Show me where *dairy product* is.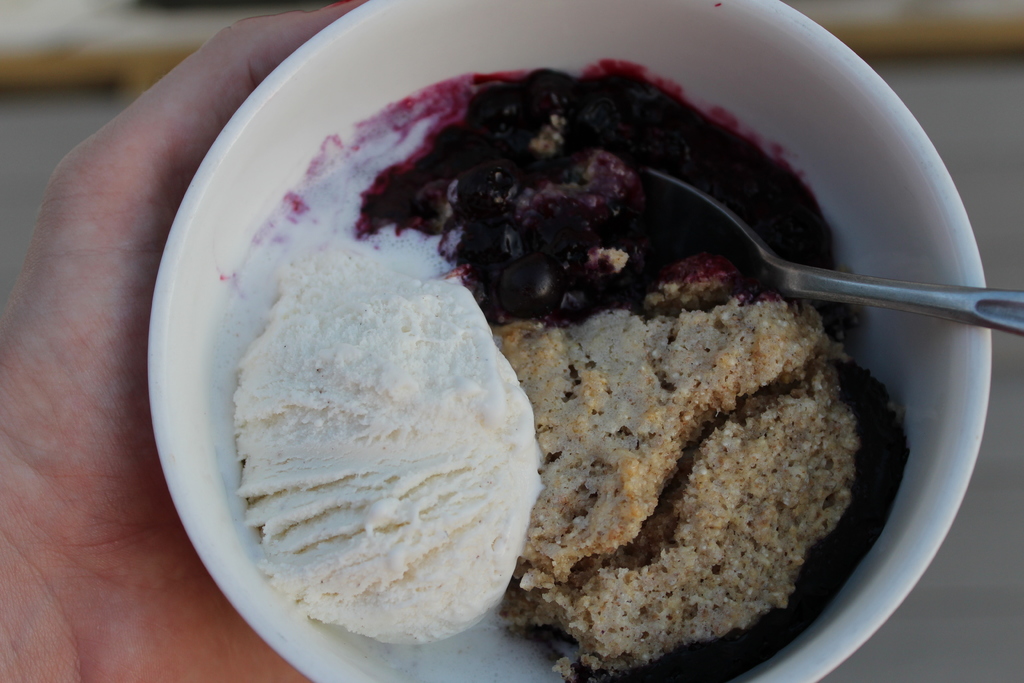
*dairy product* is at BBox(519, 375, 875, 682).
